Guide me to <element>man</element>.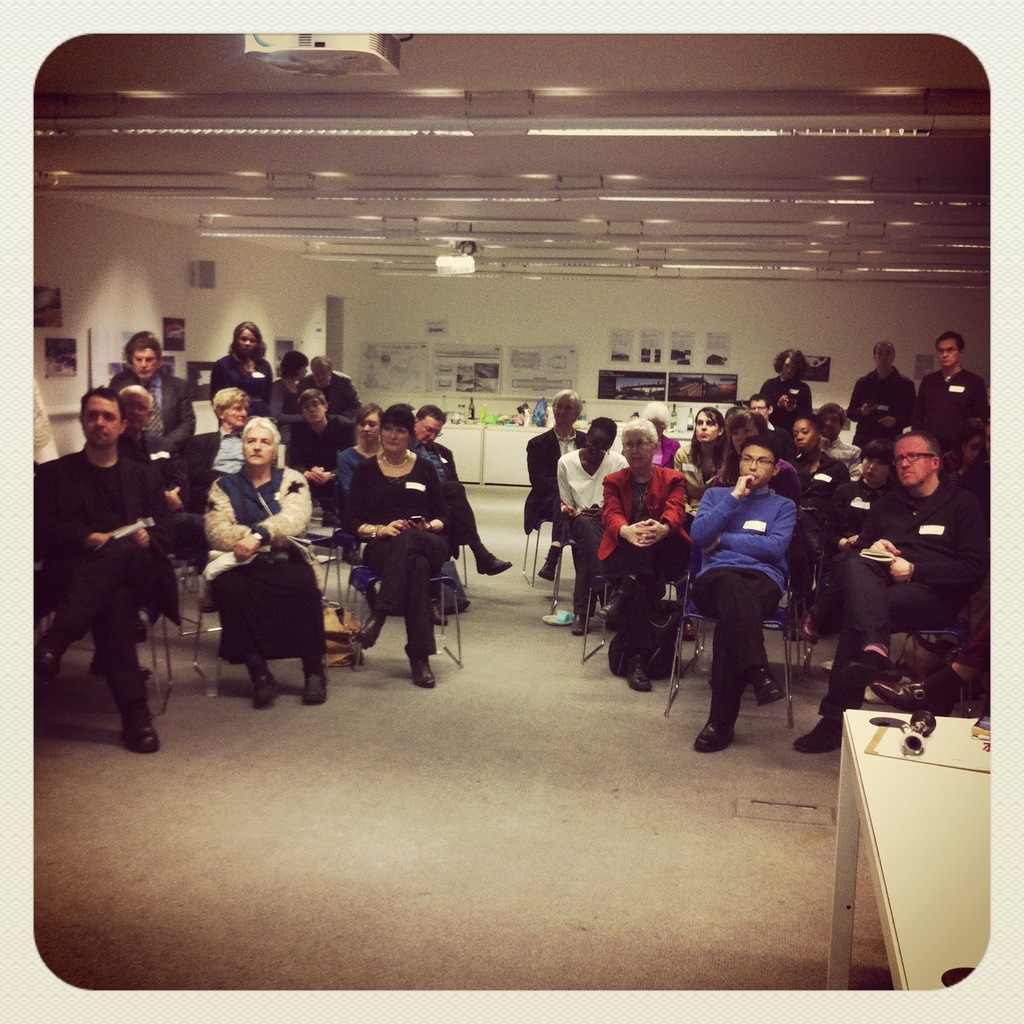
Guidance: 118/378/204/593.
